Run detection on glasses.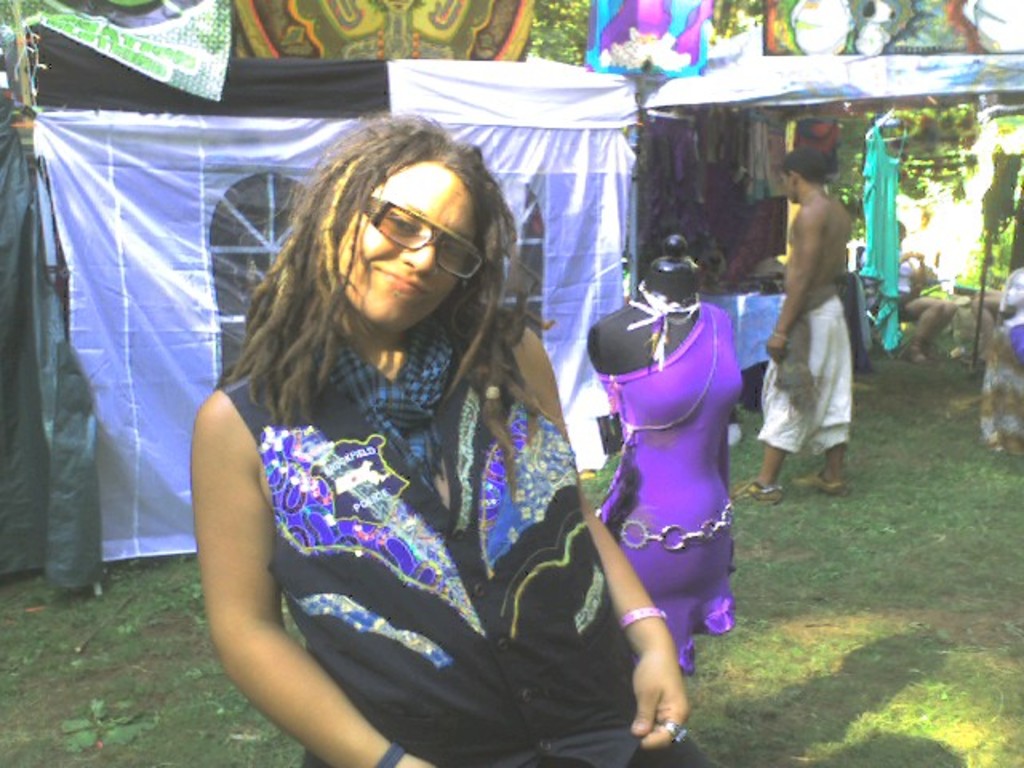
Result: 358,195,486,286.
